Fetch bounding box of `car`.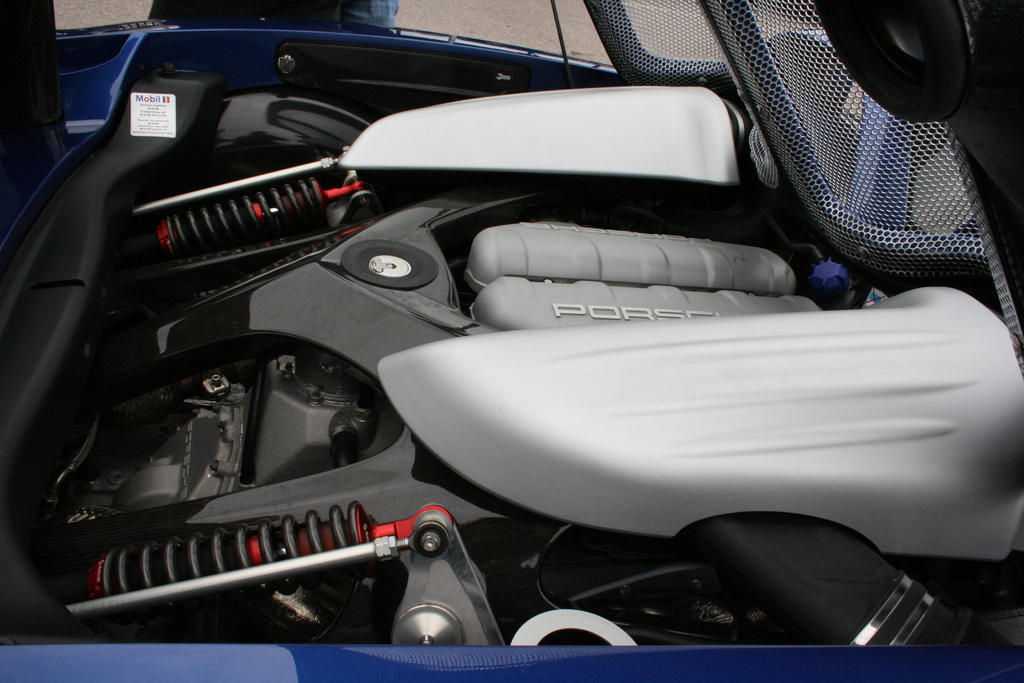
Bbox: x1=41 y1=15 x2=952 y2=669.
